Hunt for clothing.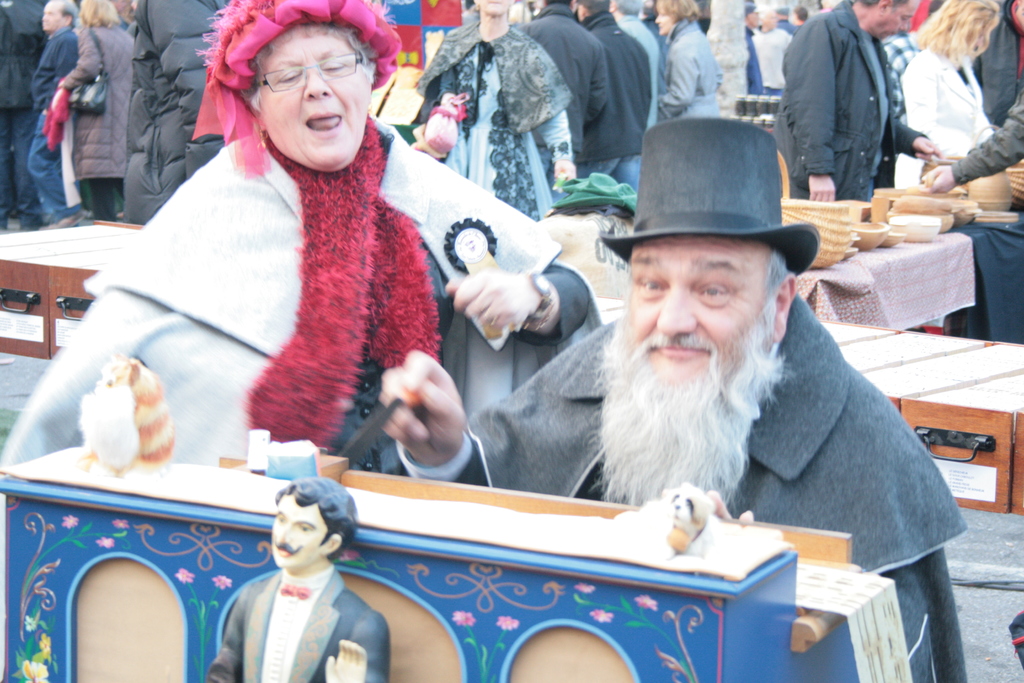
Hunted down at BBox(970, 0, 1023, 117).
